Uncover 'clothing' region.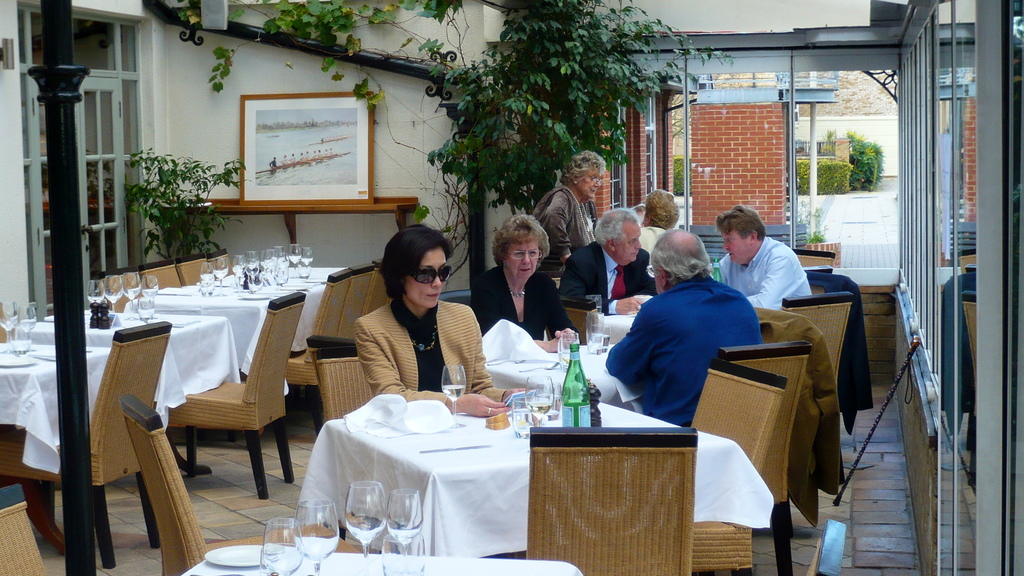
Uncovered: 567:238:653:314.
